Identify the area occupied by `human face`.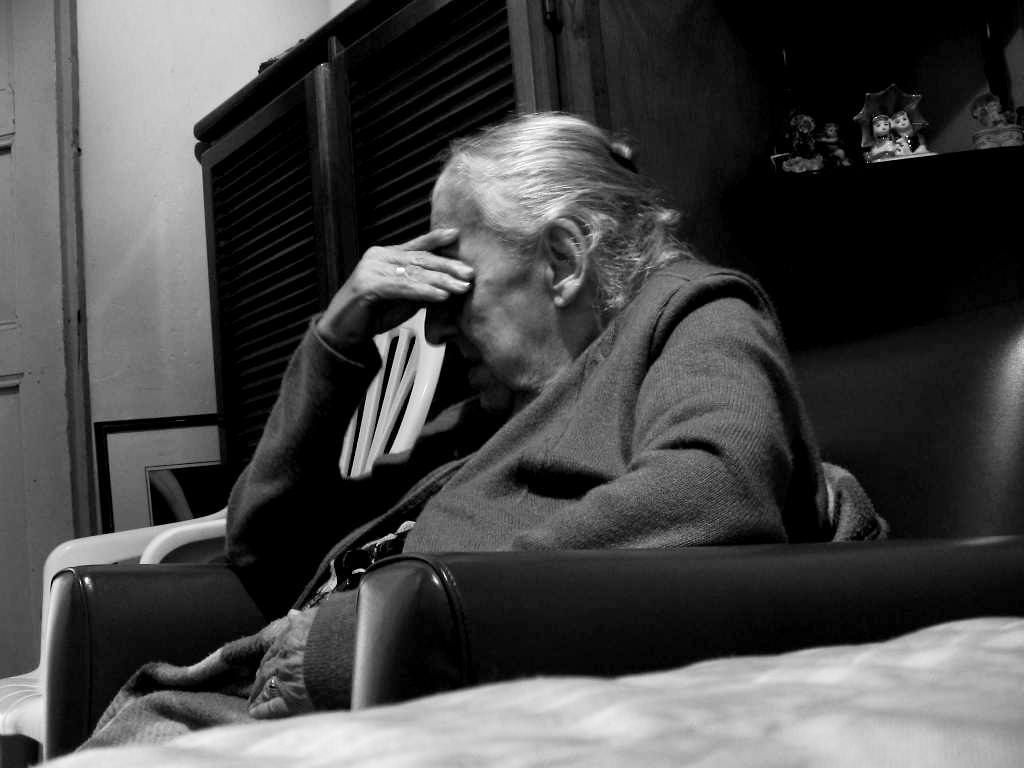
Area: 827,125,840,136.
